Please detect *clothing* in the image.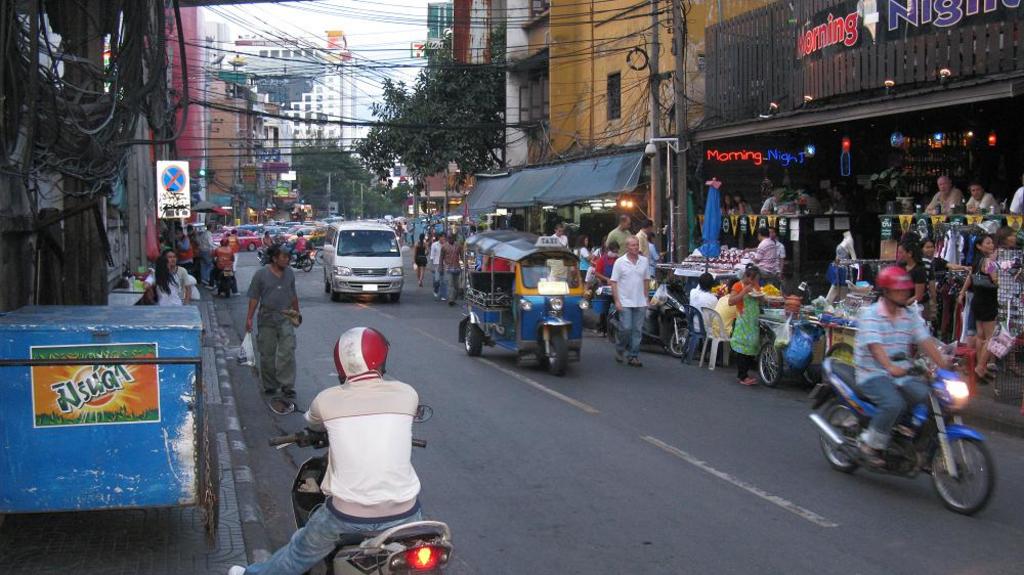
733, 275, 785, 380.
